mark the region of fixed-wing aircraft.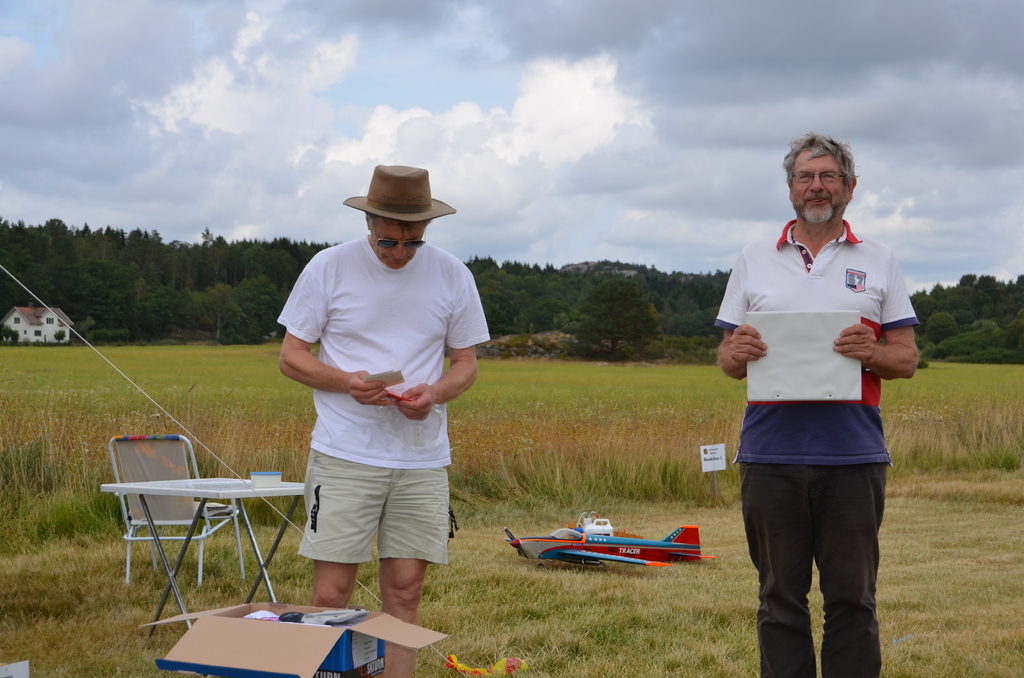
Region: (504,528,720,566).
